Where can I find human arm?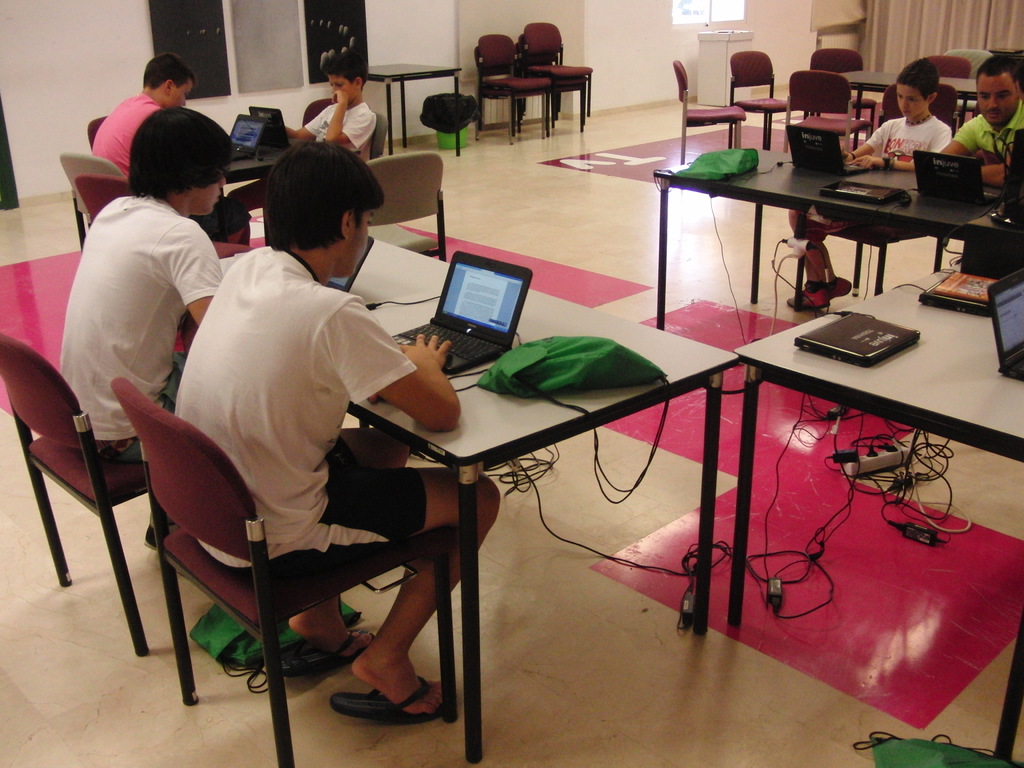
You can find it at <bbox>209, 241, 255, 259</bbox>.
